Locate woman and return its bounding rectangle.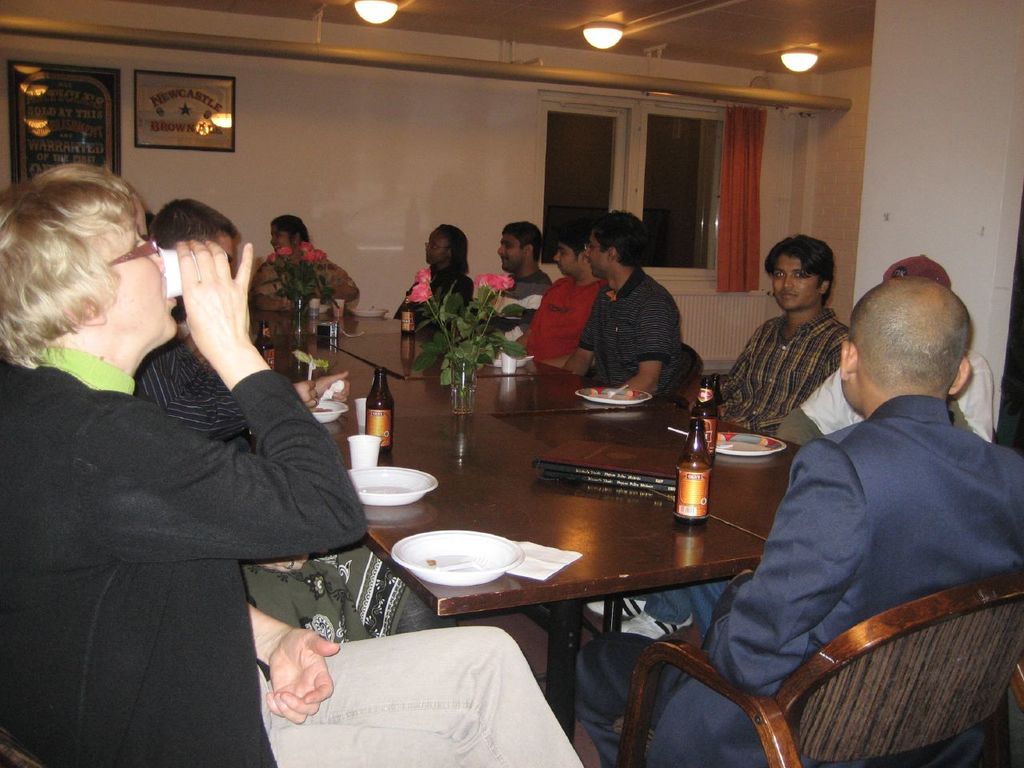
rect(0, 165, 586, 767).
